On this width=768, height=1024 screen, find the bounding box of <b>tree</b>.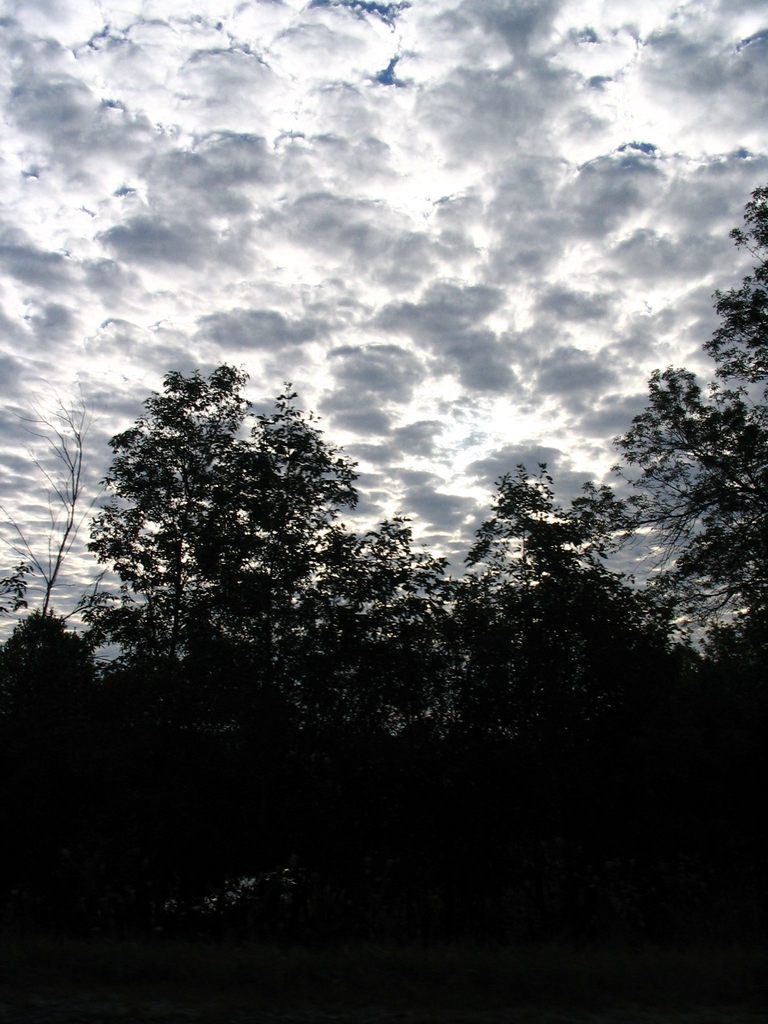
Bounding box: Rect(74, 331, 393, 749).
